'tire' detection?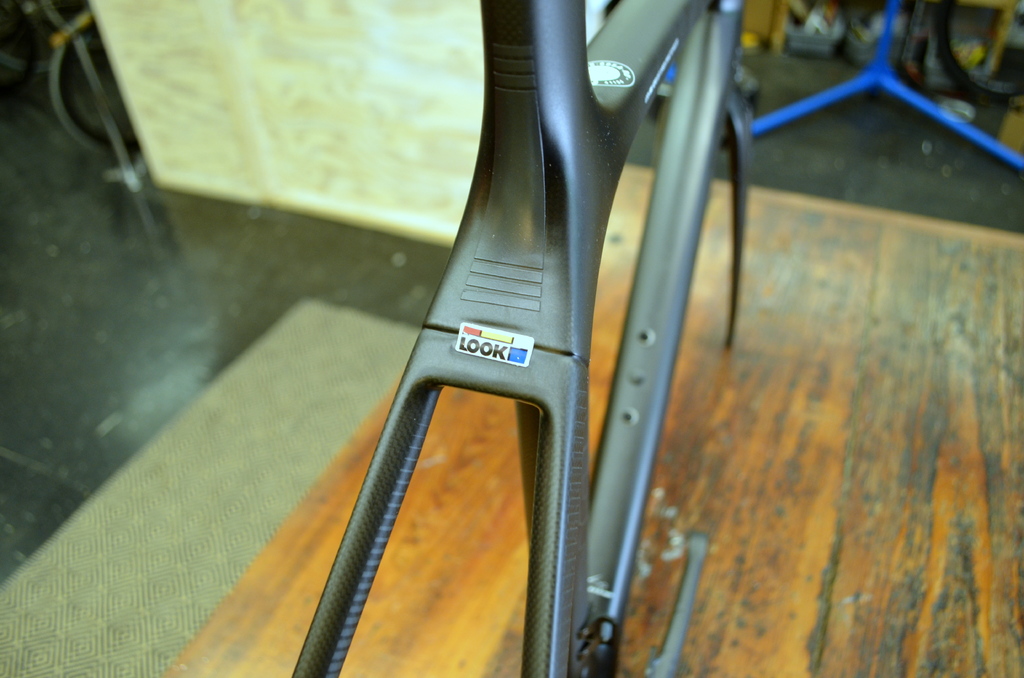
region(53, 26, 147, 159)
